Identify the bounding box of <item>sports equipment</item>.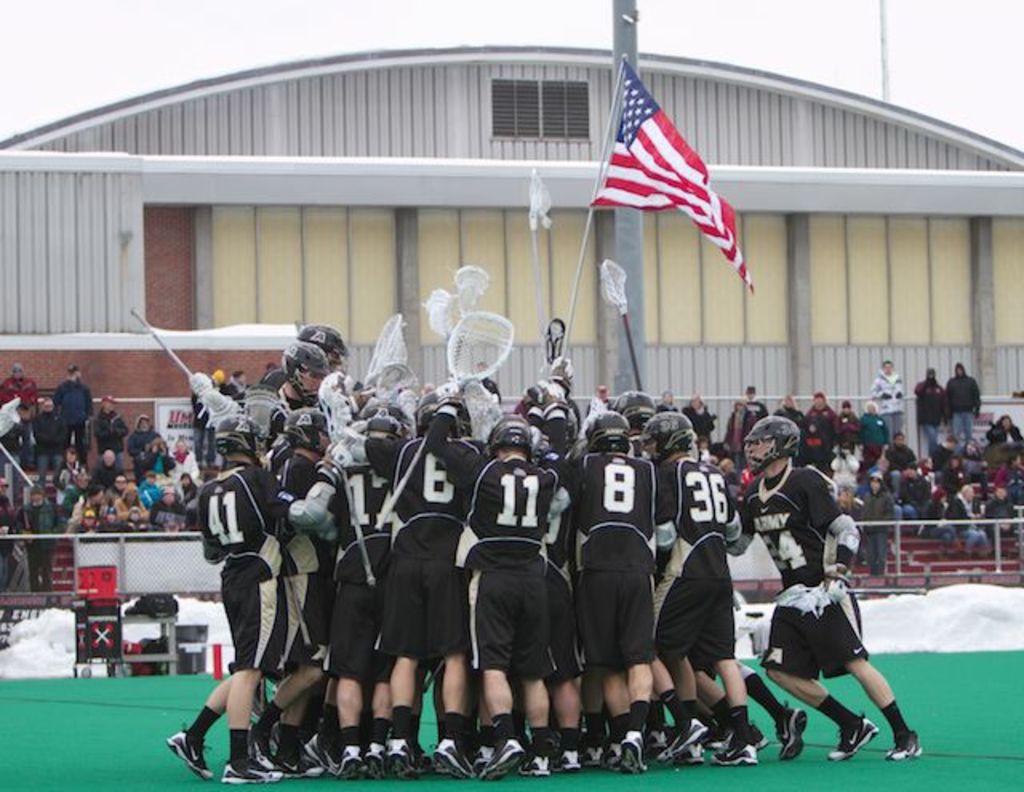
Rect(370, 306, 522, 530).
